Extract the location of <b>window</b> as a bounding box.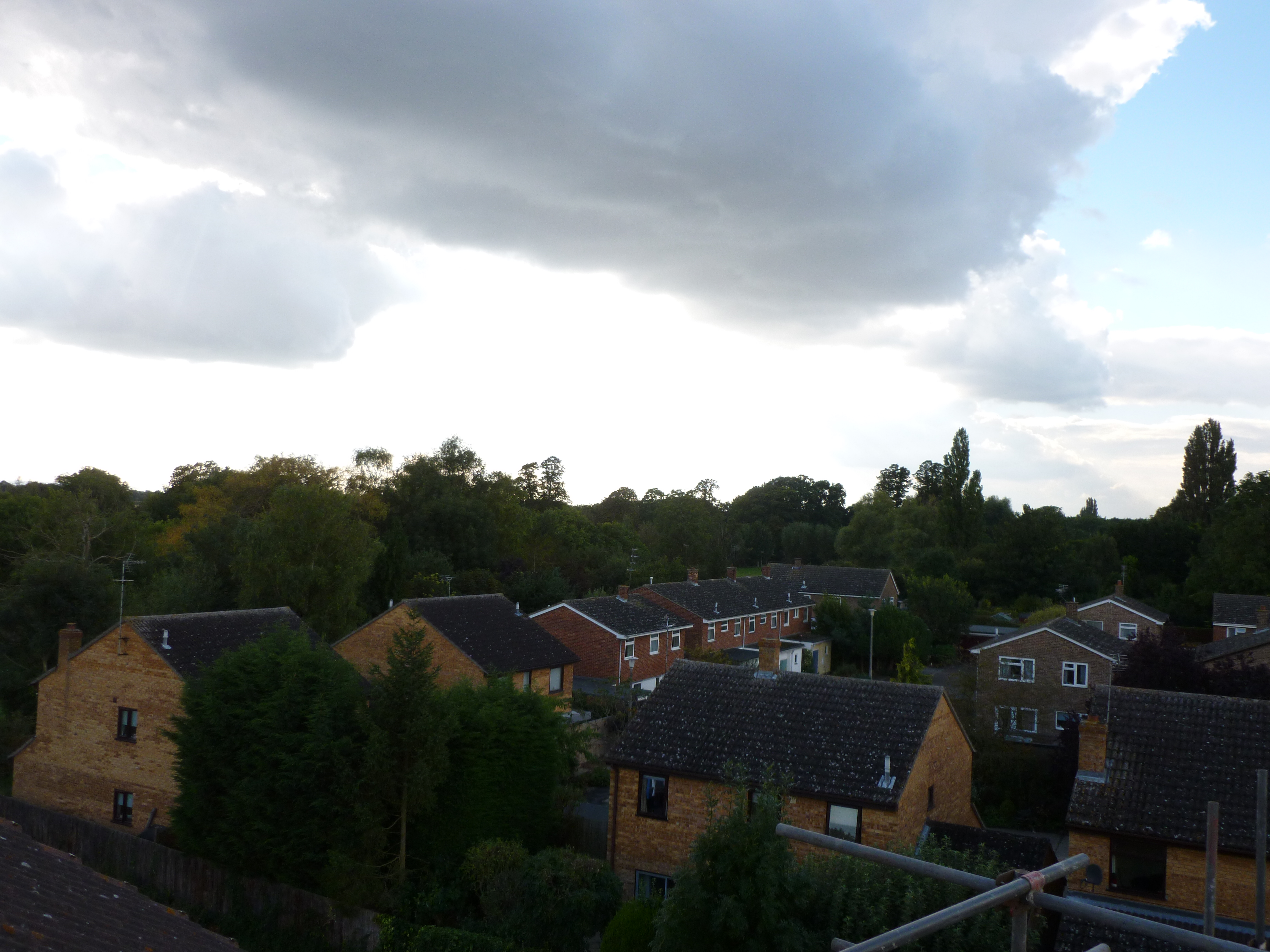
region(32, 195, 40, 206).
